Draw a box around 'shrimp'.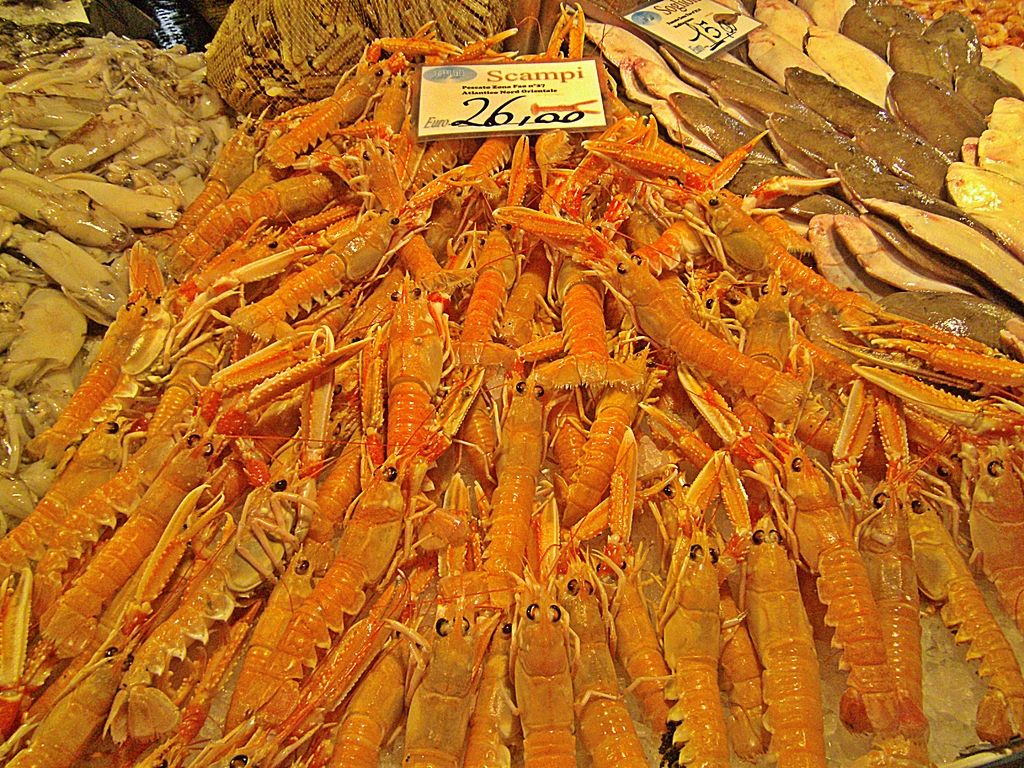
(589, 240, 802, 428).
